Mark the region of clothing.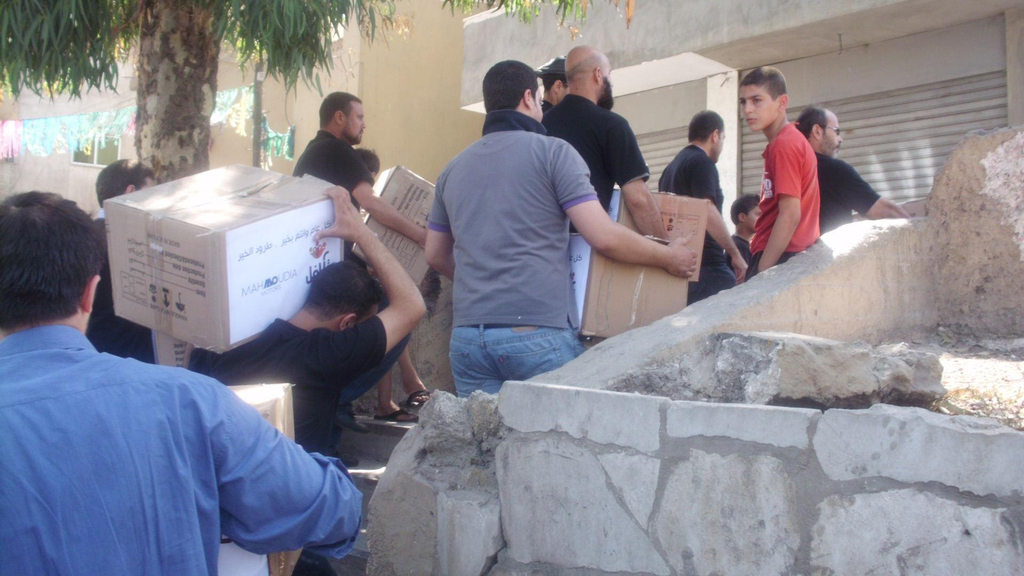
Region: left=534, top=88, right=652, bottom=216.
